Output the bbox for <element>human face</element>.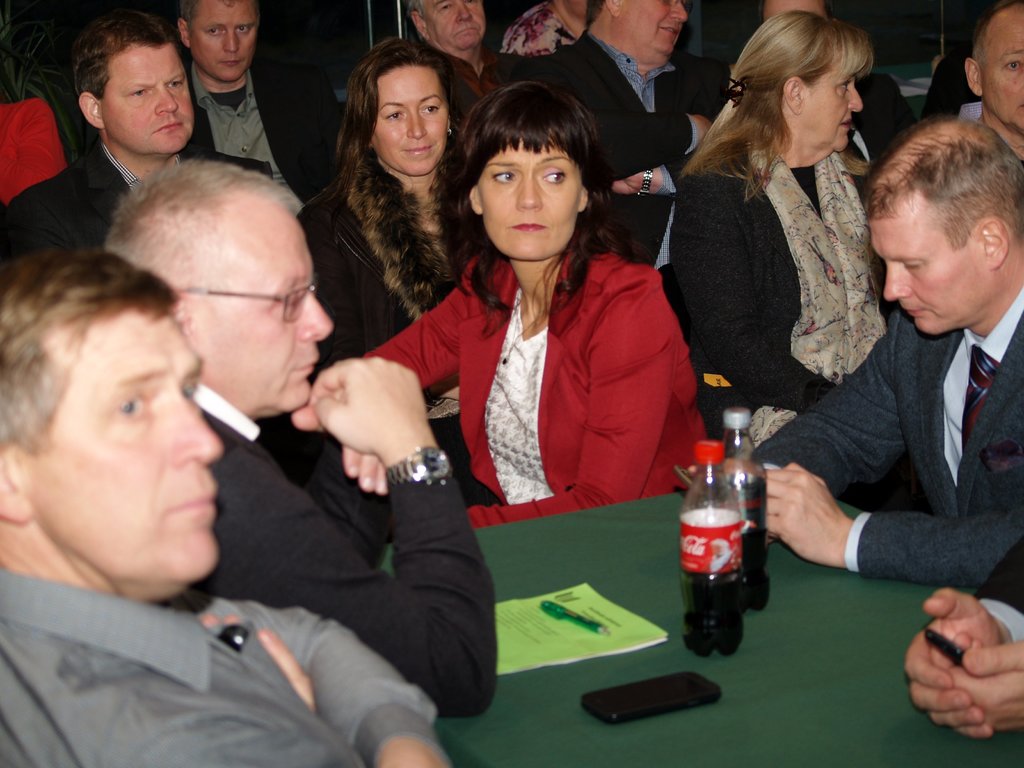
[left=185, top=211, right=335, bottom=415].
